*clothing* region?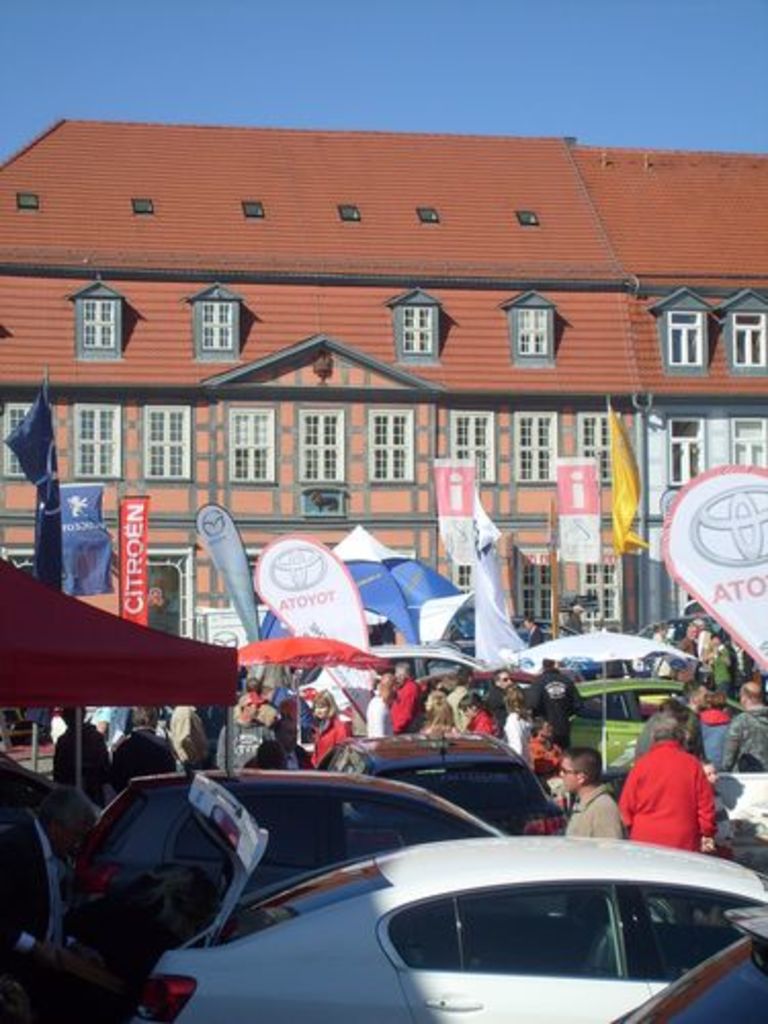
{"left": 111, "top": 735, "right": 180, "bottom": 782}
